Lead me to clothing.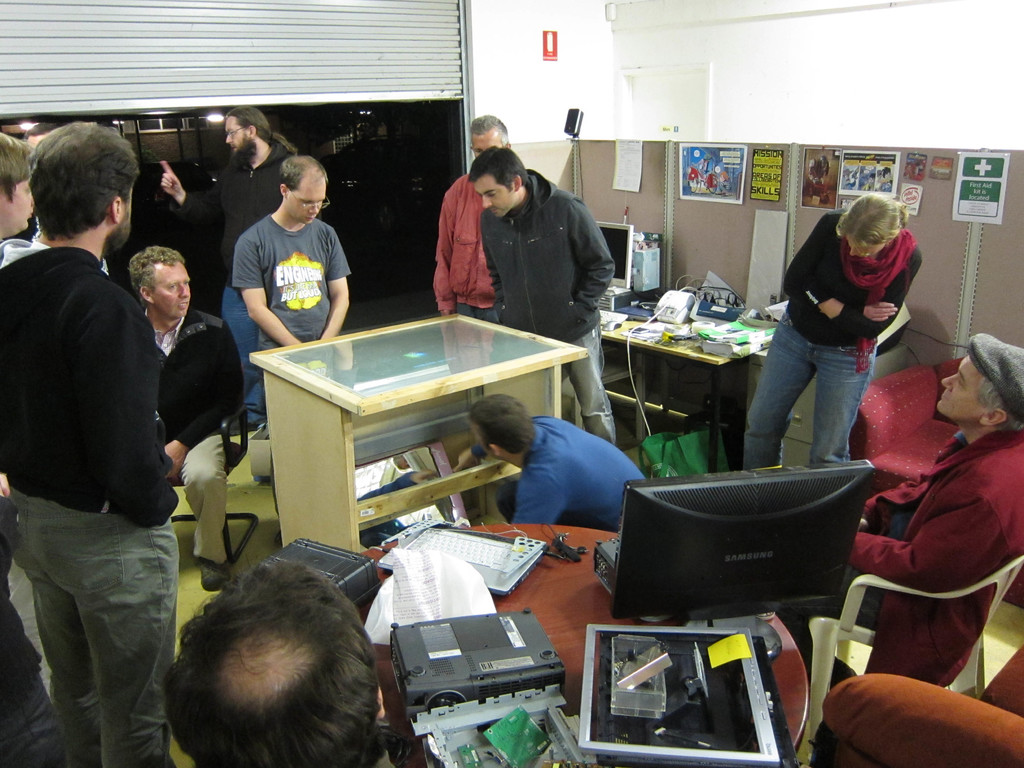
Lead to pyautogui.locateOnScreen(239, 204, 345, 348).
